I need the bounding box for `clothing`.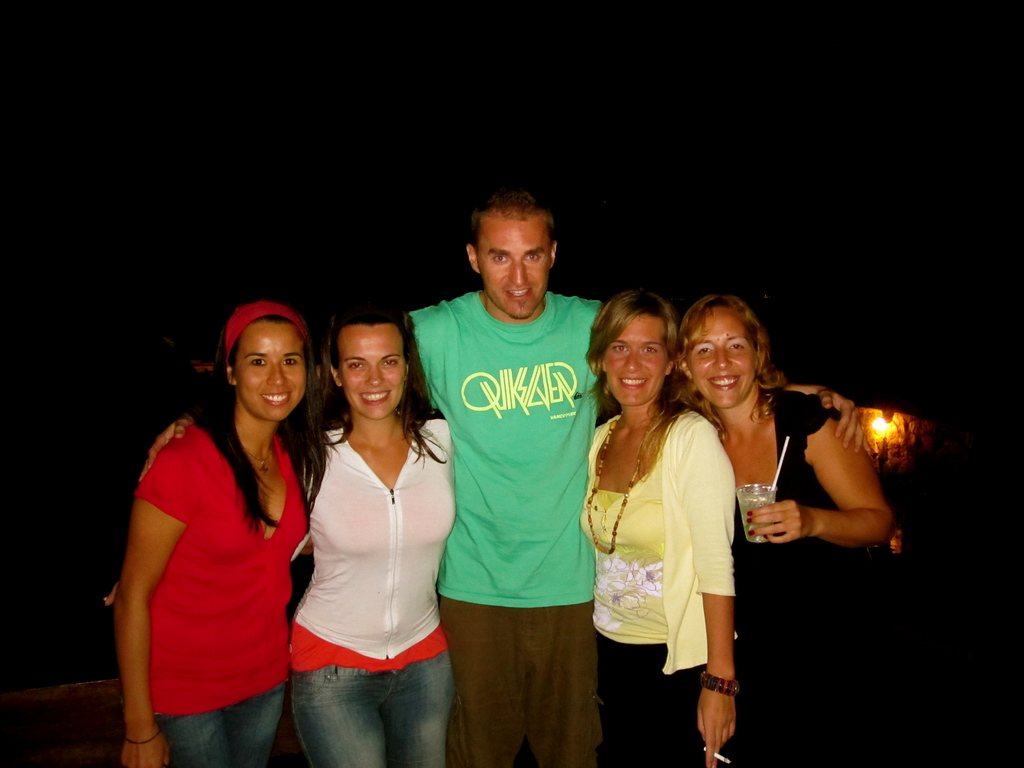
Here it is: crop(728, 381, 842, 767).
